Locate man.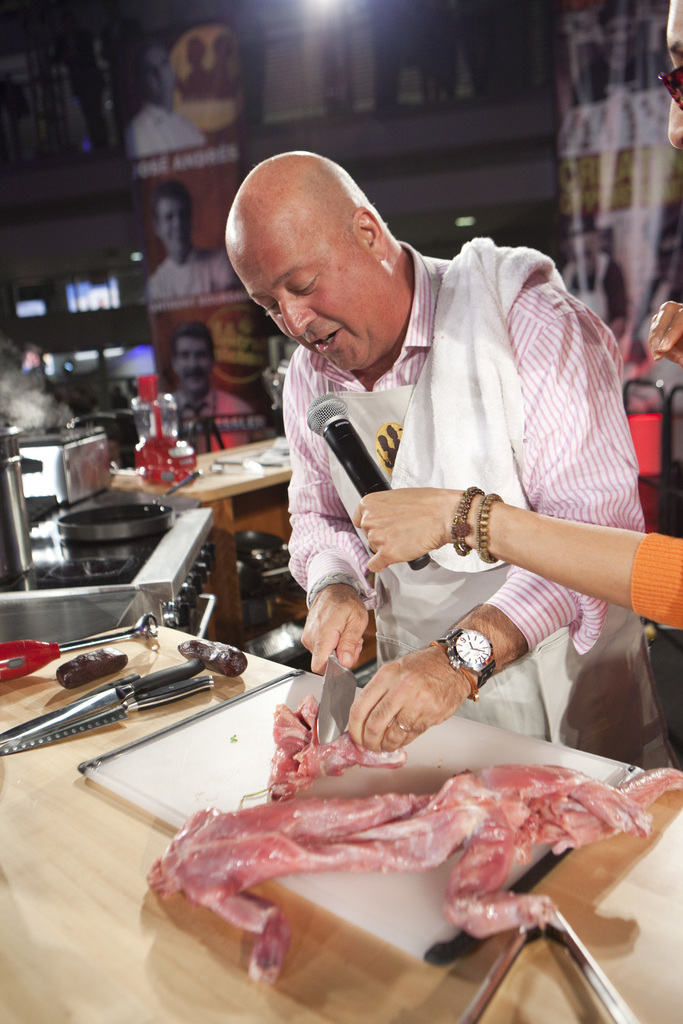
Bounding box: bbox(126, 42, 208, 157).
